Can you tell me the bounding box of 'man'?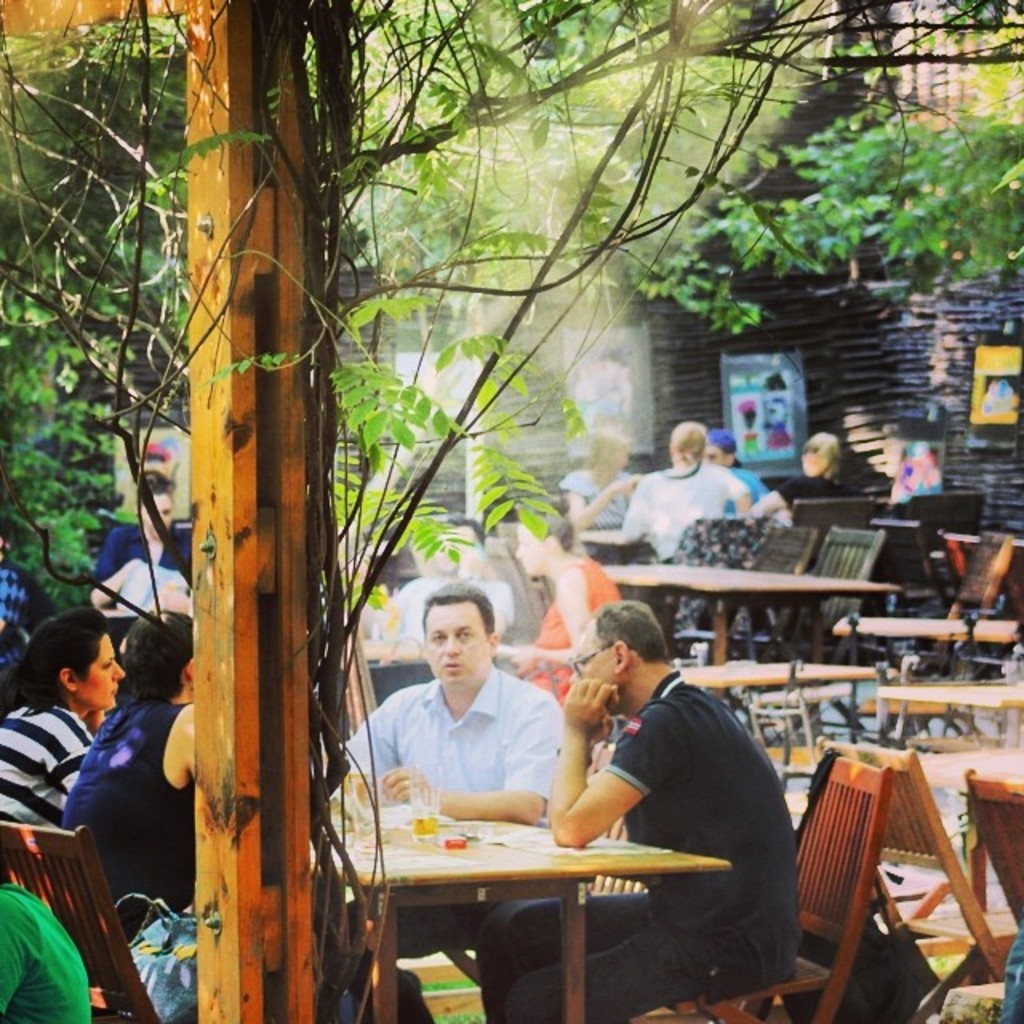
[317,578,566,1022].
